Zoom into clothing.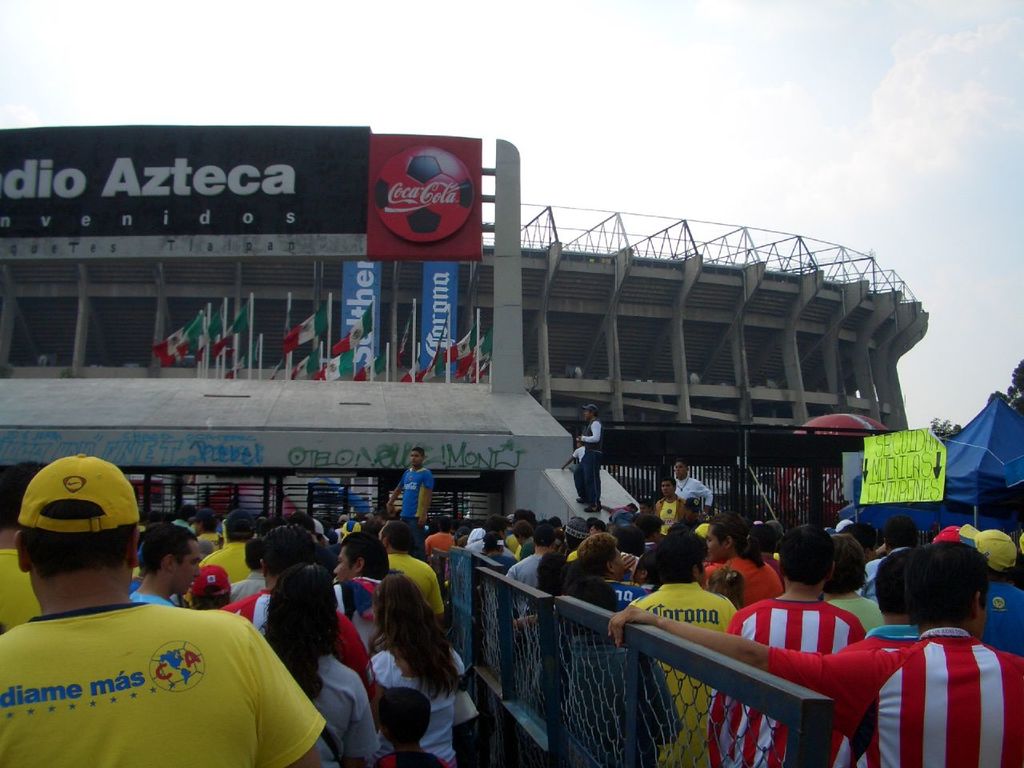
Zoom target: detection(191, 533, 225, 550).
